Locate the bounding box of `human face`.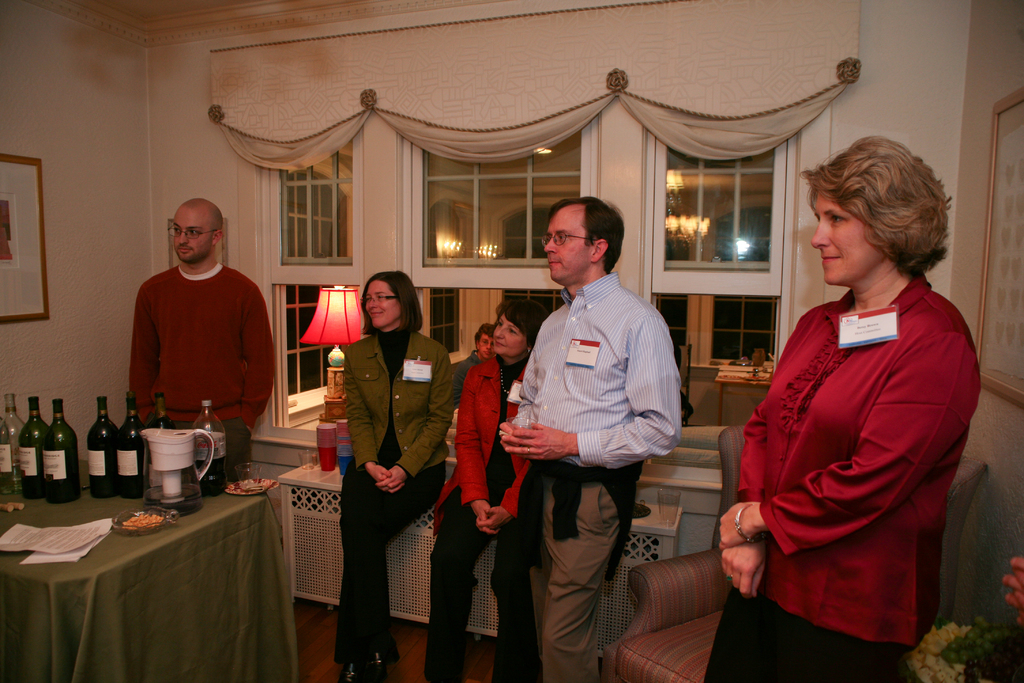
Bounding box: rect(478, 332, 491, 359).
